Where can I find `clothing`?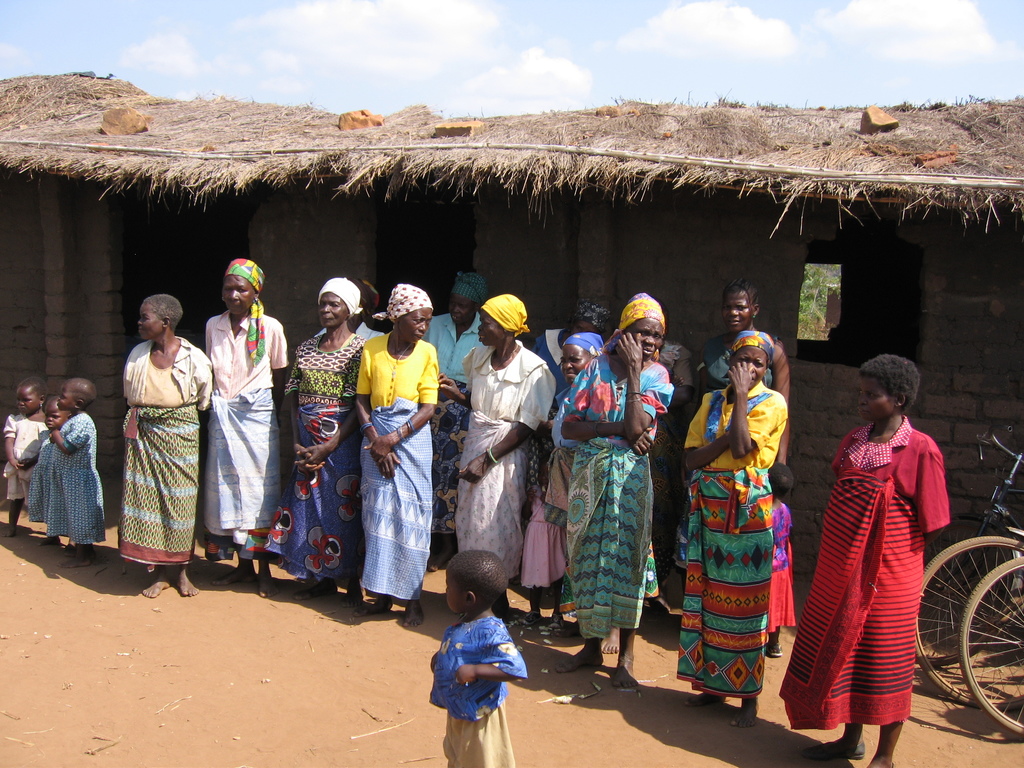
You can find it at 28, 431, 58, 518.
